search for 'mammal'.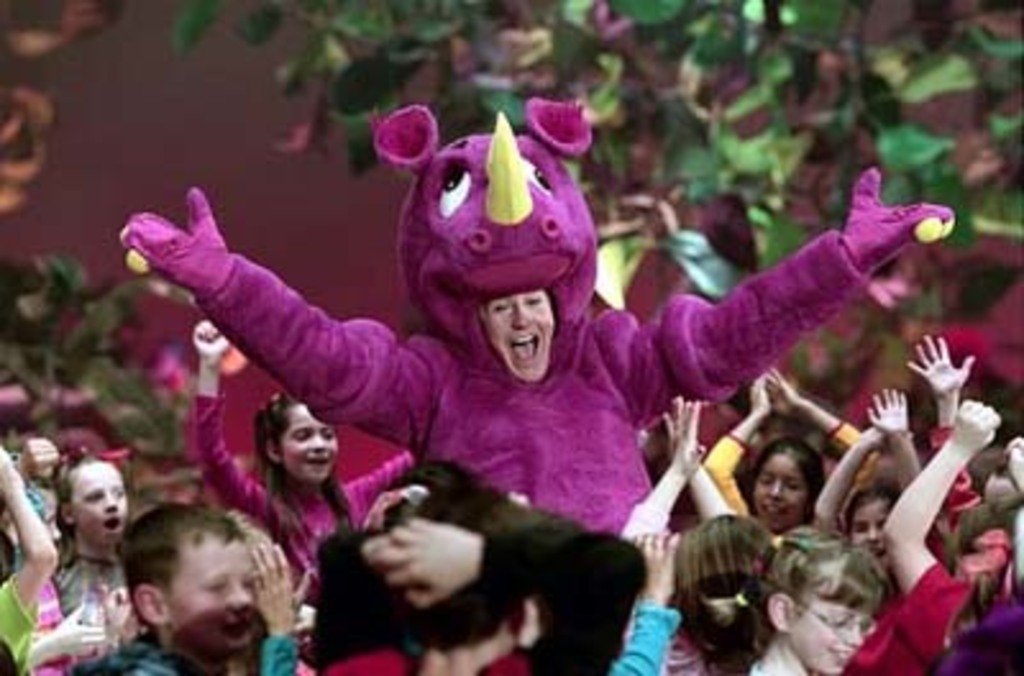
Found at l=195, t=312, r=428, b=597.
